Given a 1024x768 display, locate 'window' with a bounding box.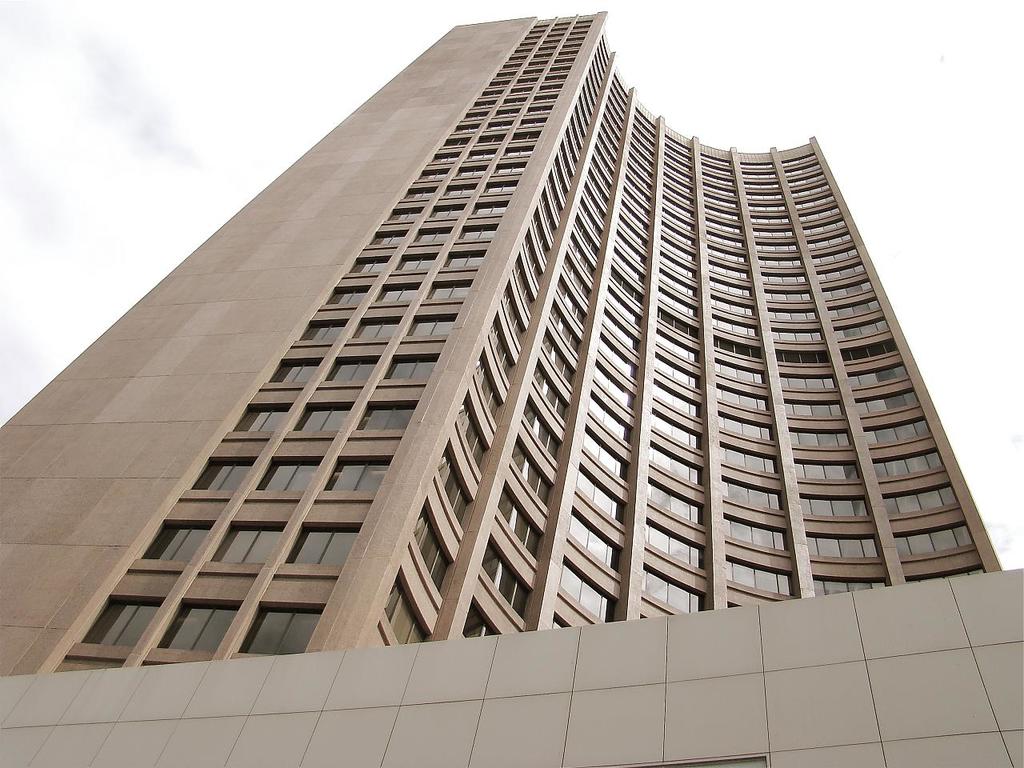
Located: l=185, t=463, r=258, b=495.
